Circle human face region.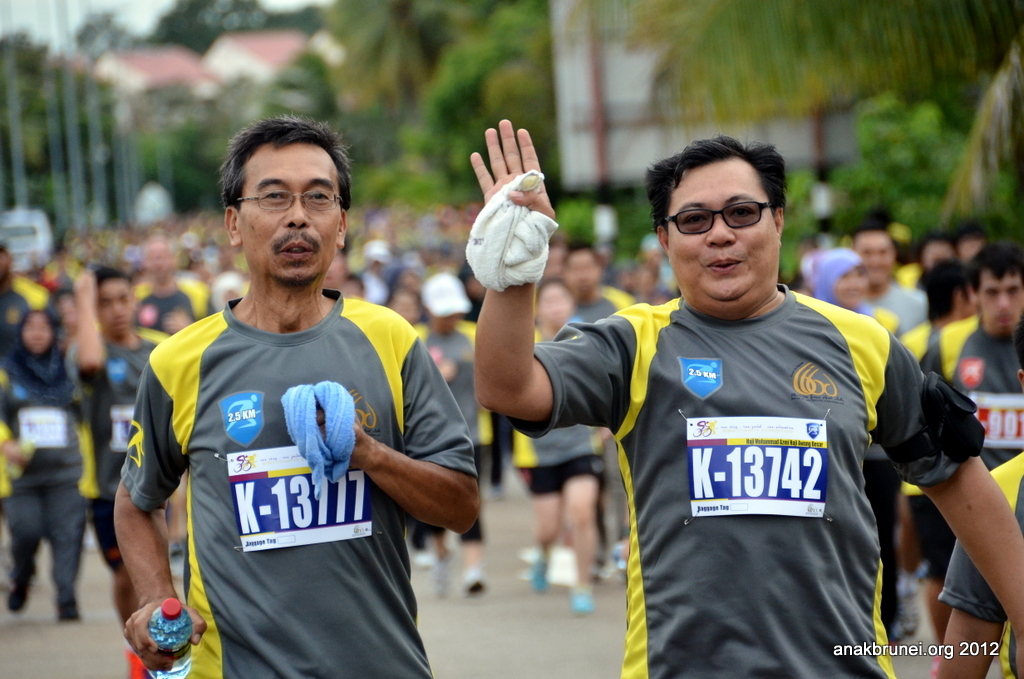
Region: <box>972,264,1023,327</box>.
